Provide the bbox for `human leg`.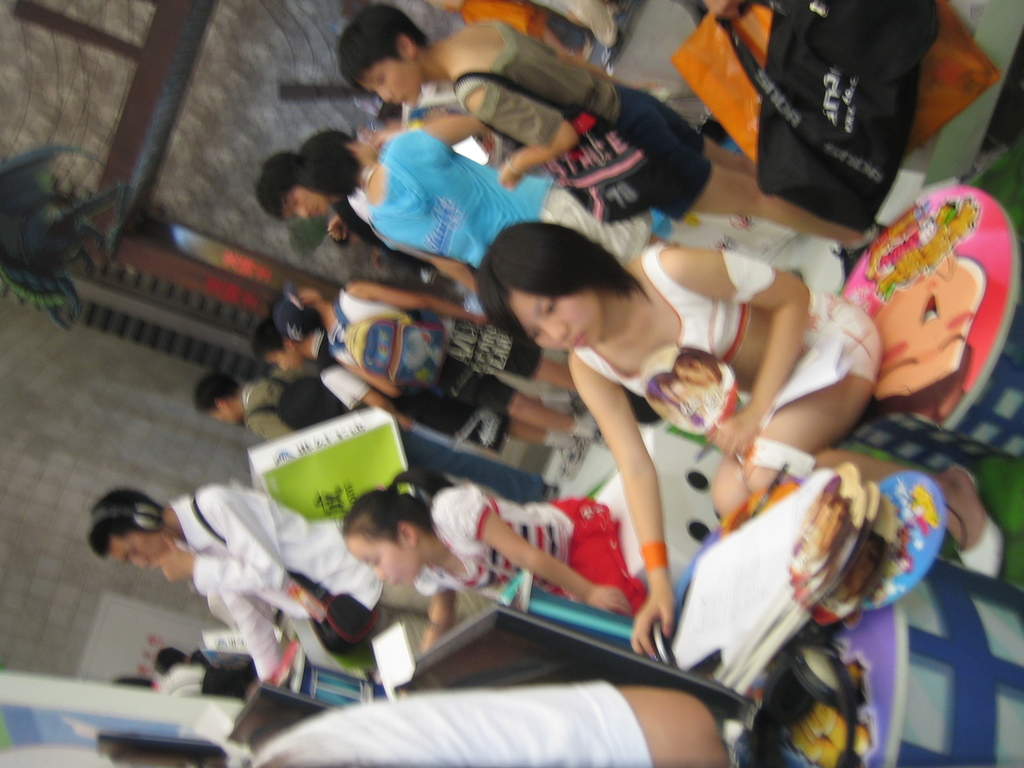
l=609, t=83, r=756, b=168.
